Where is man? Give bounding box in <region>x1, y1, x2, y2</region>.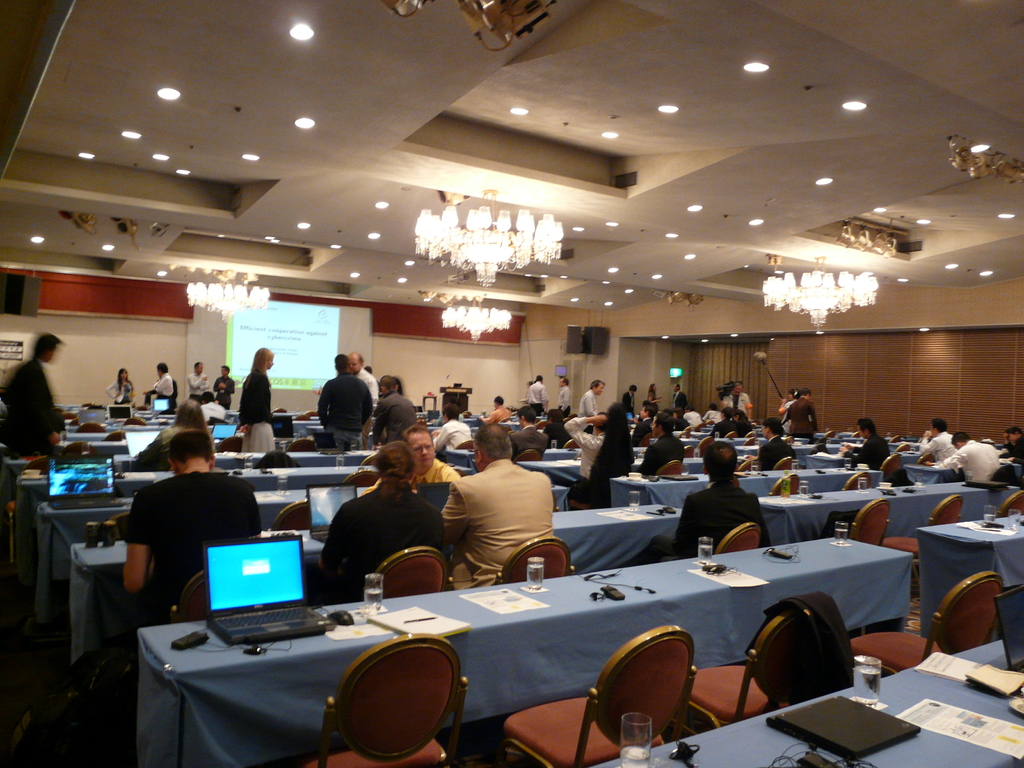
<region>923, 421, 956, 470</region>.
